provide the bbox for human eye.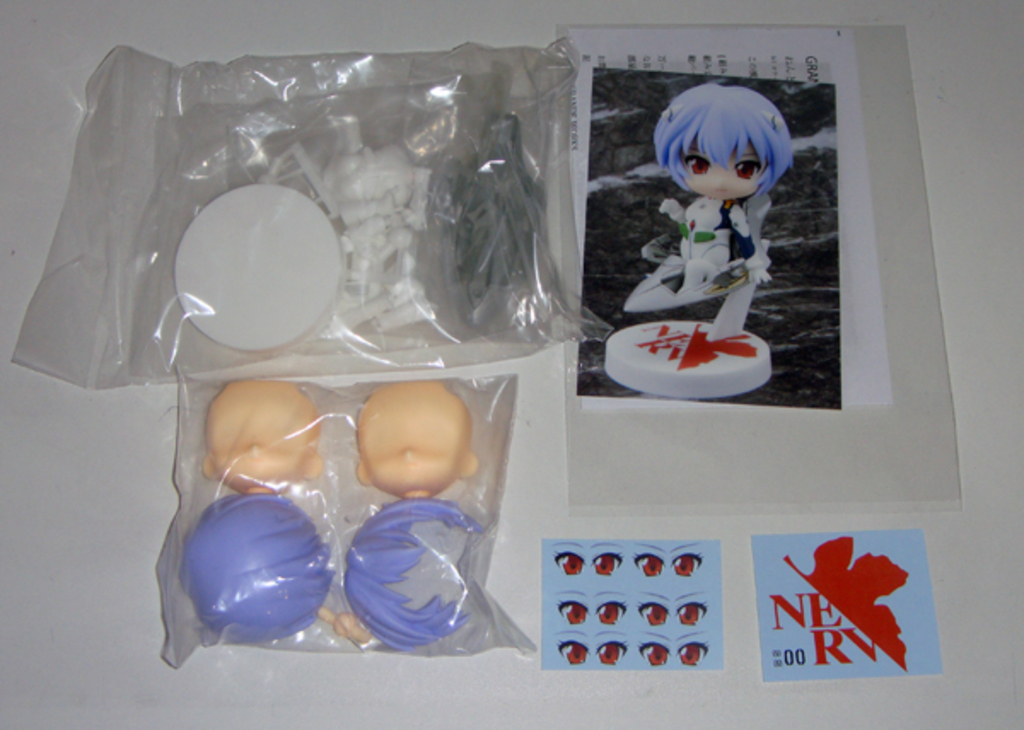
Rect(727, 157, 759, 177).
